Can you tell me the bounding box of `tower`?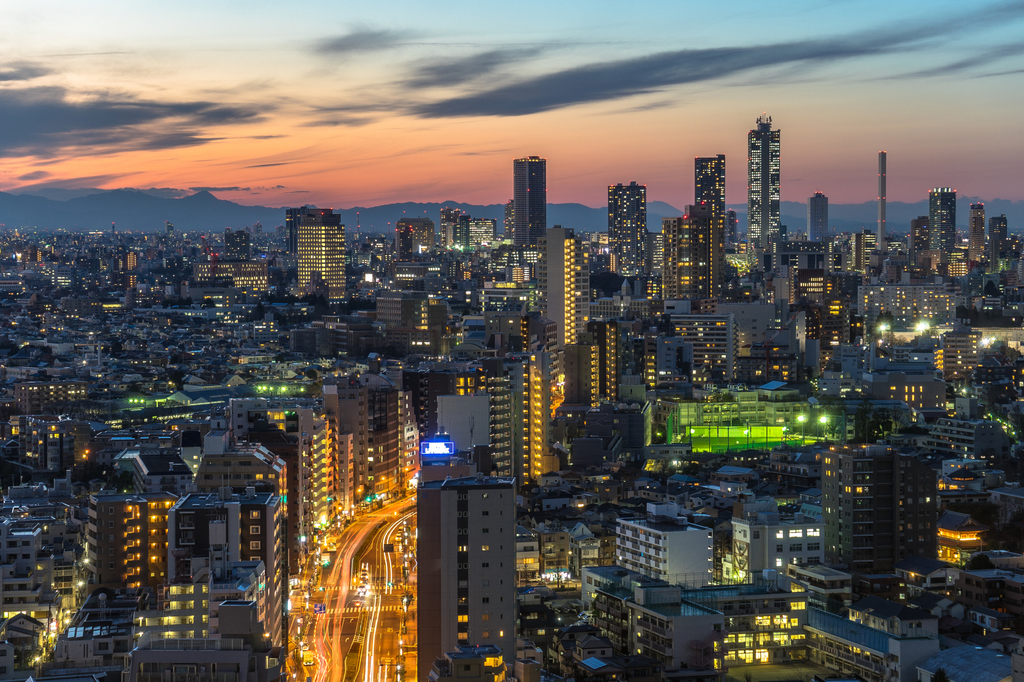
detection(301, 209, 353, 296).
